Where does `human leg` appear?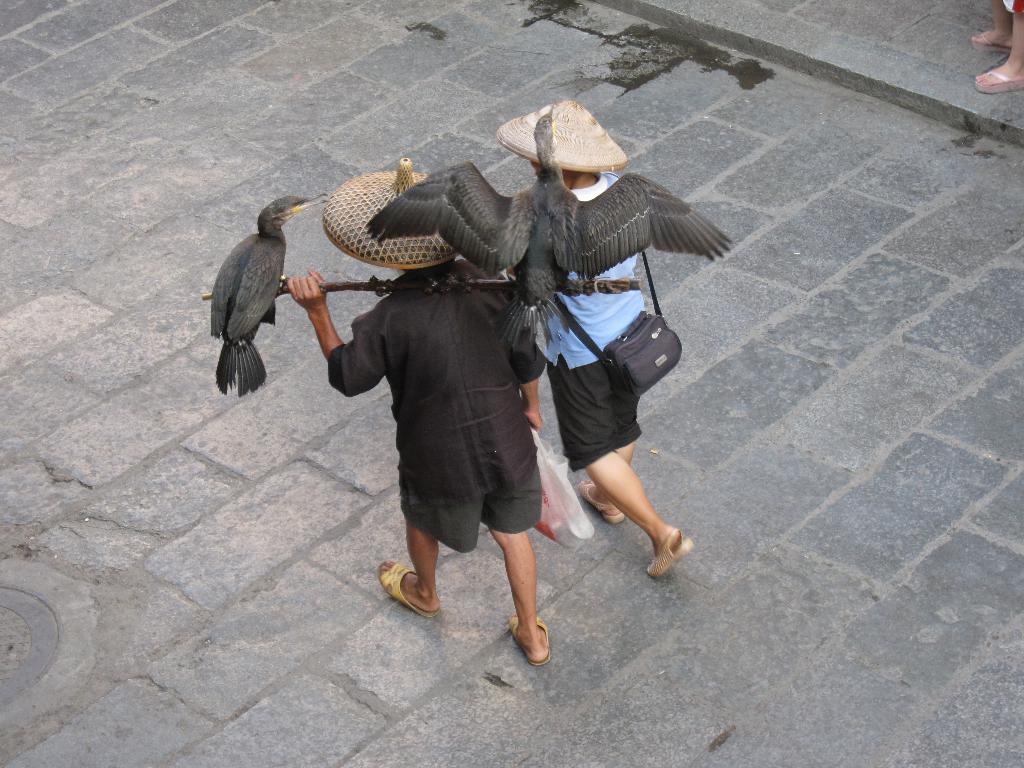
Appears at box=[481, 448, 552, 666].
